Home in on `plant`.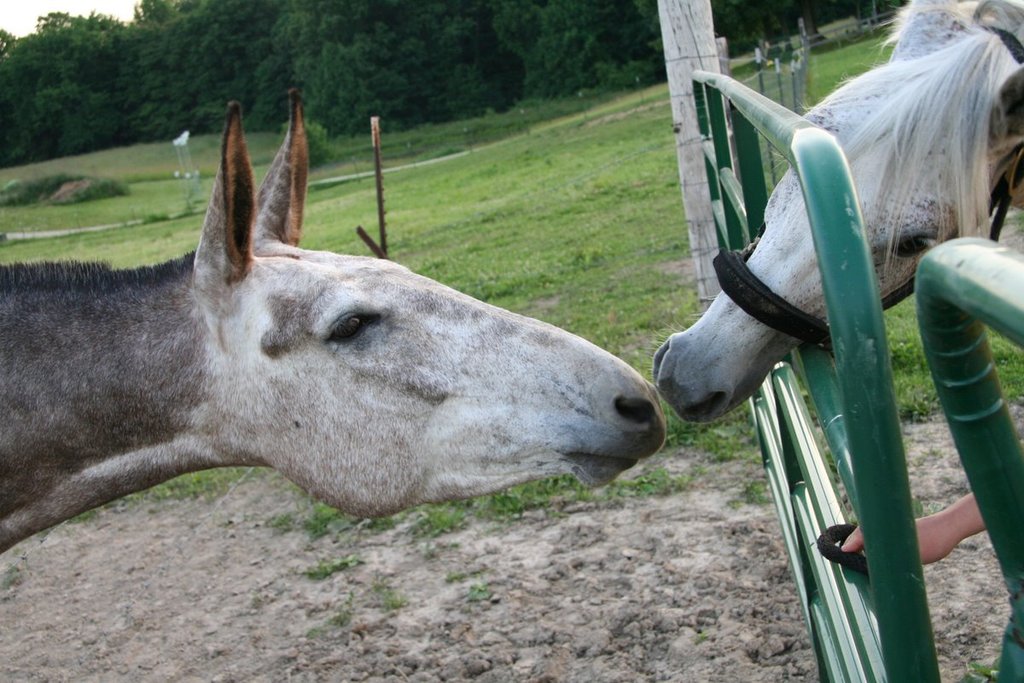
Homed in at region(378, 578, 407, 609).
